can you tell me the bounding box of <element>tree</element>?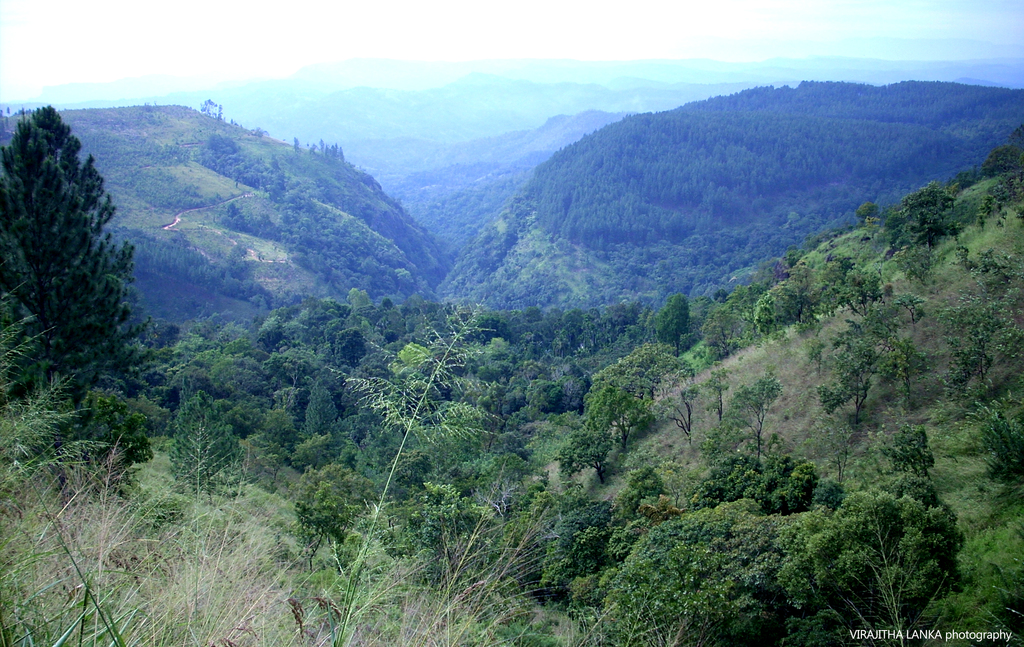
{"left": 0, "top": 105, "right": 160, "bottom": 486}.
